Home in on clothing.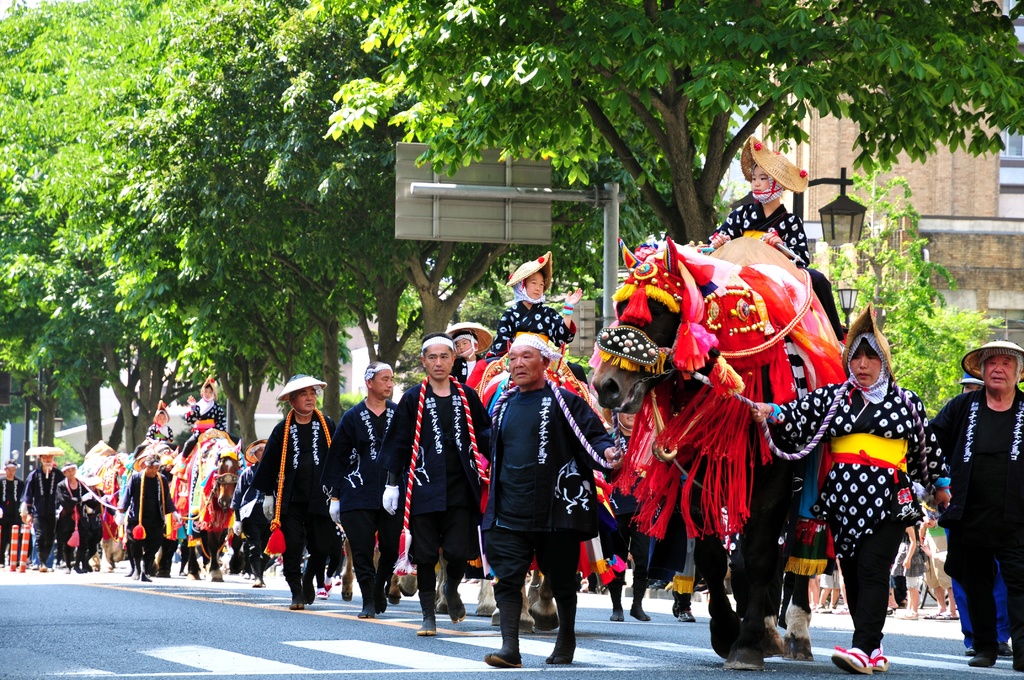
Homed in at <region>607, 432, 653, 594</region>.
